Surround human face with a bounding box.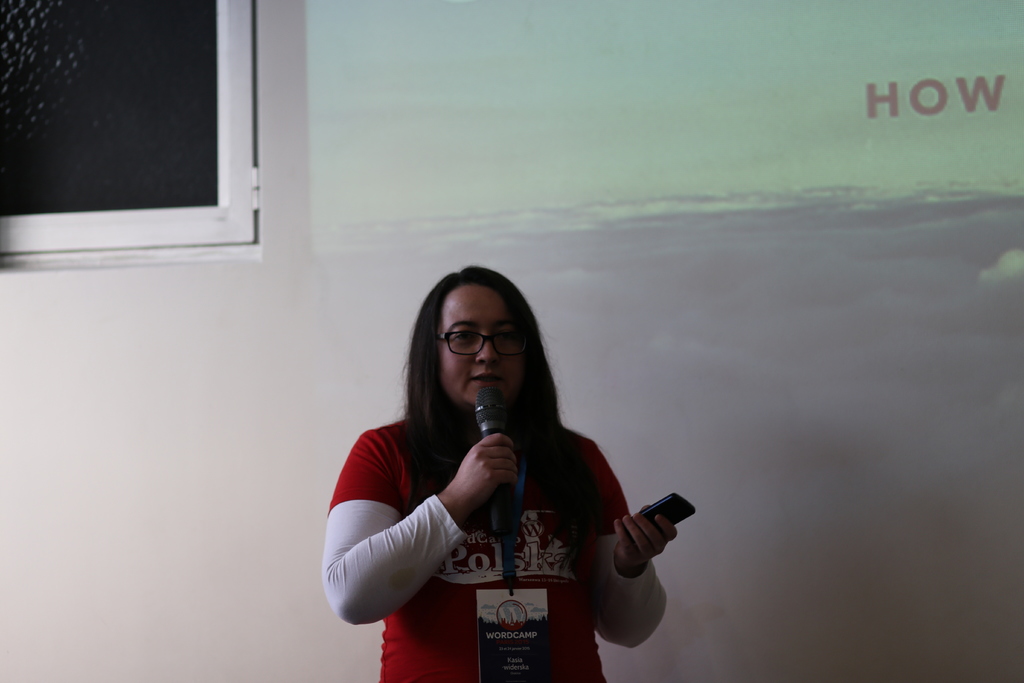
left=441, top=286, right=522, bottom=407.
